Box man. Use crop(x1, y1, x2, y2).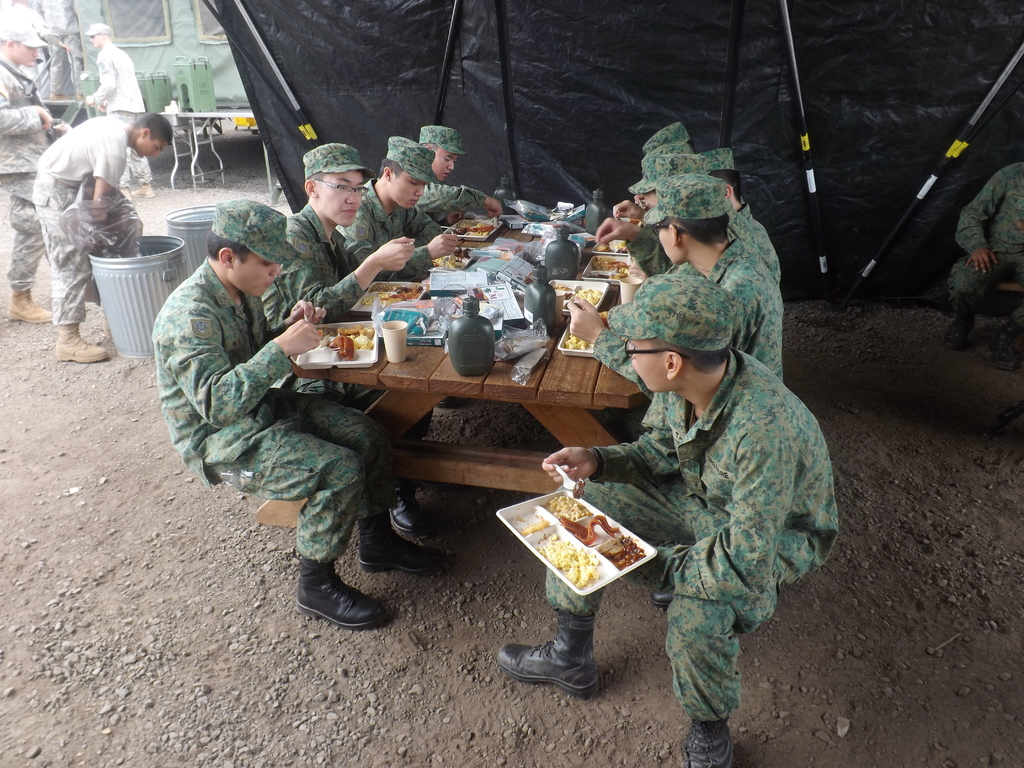
crop(944, 163, 1023, 349).
